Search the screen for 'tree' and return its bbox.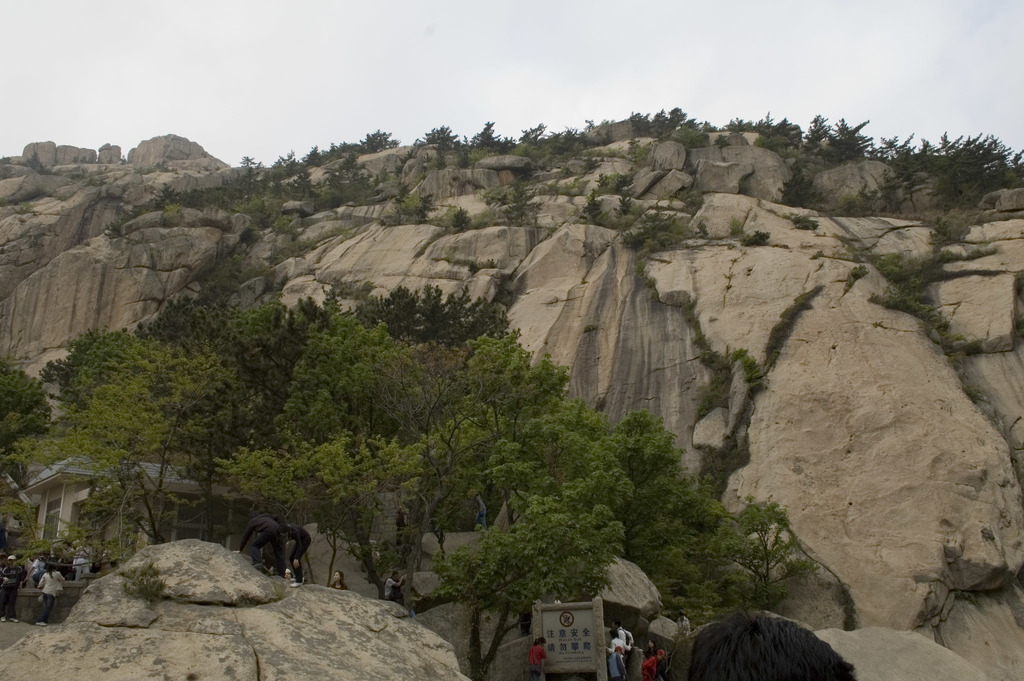
Found: region(779, 167, 825, 207).
